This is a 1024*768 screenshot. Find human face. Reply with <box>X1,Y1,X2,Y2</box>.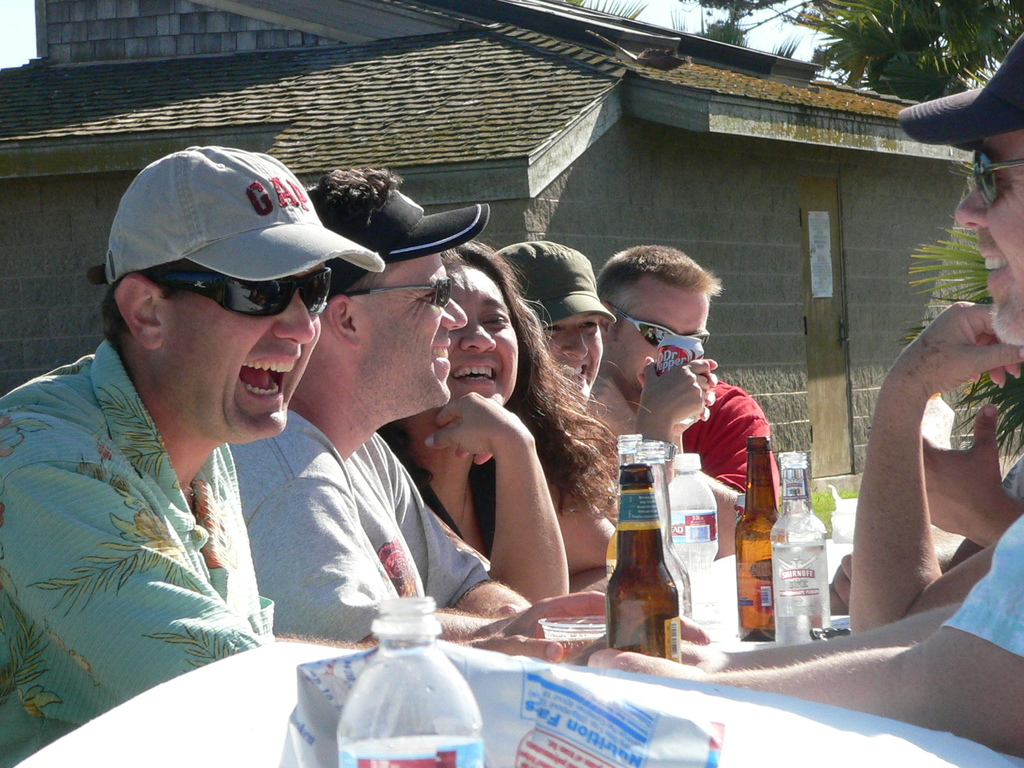
<box>159,271,318,438</box>.
